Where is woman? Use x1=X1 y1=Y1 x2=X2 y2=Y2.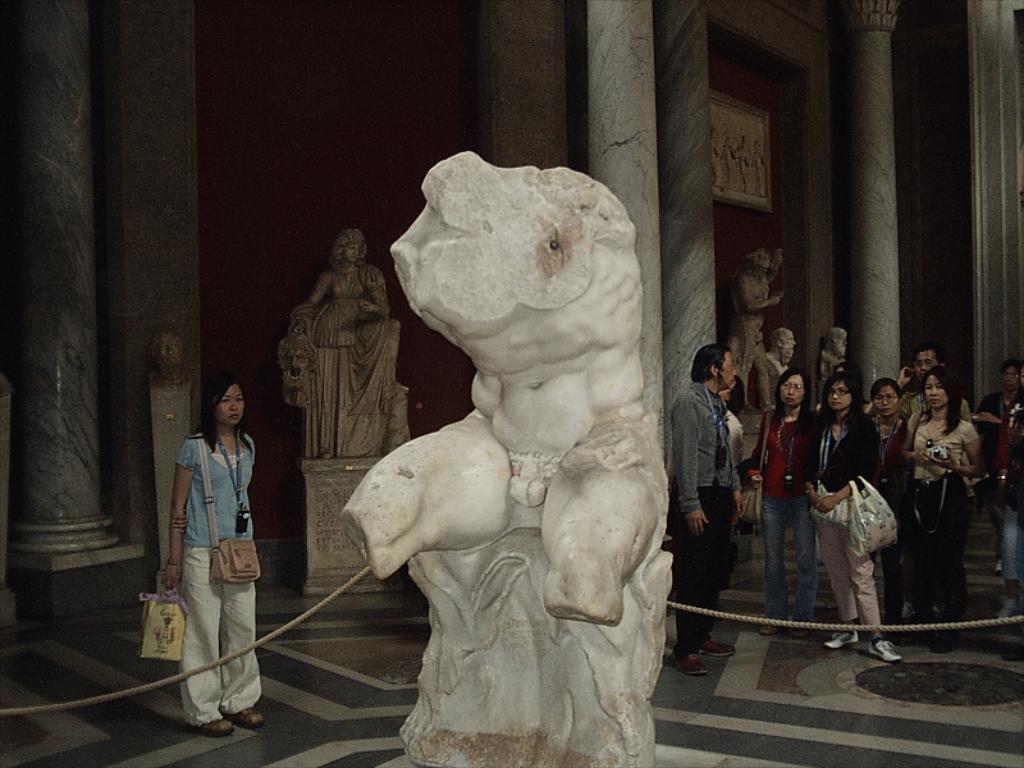
x1=804 y1=372 x2=900 y2=660.
